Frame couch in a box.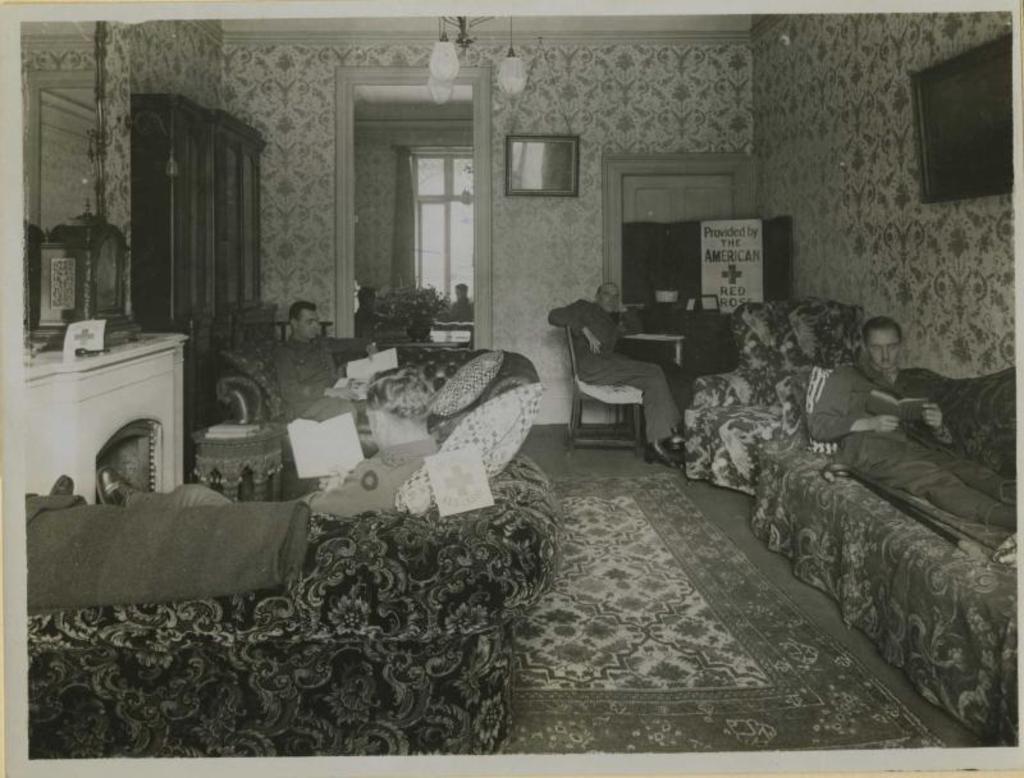
crop(3, 381, 605, 732).
